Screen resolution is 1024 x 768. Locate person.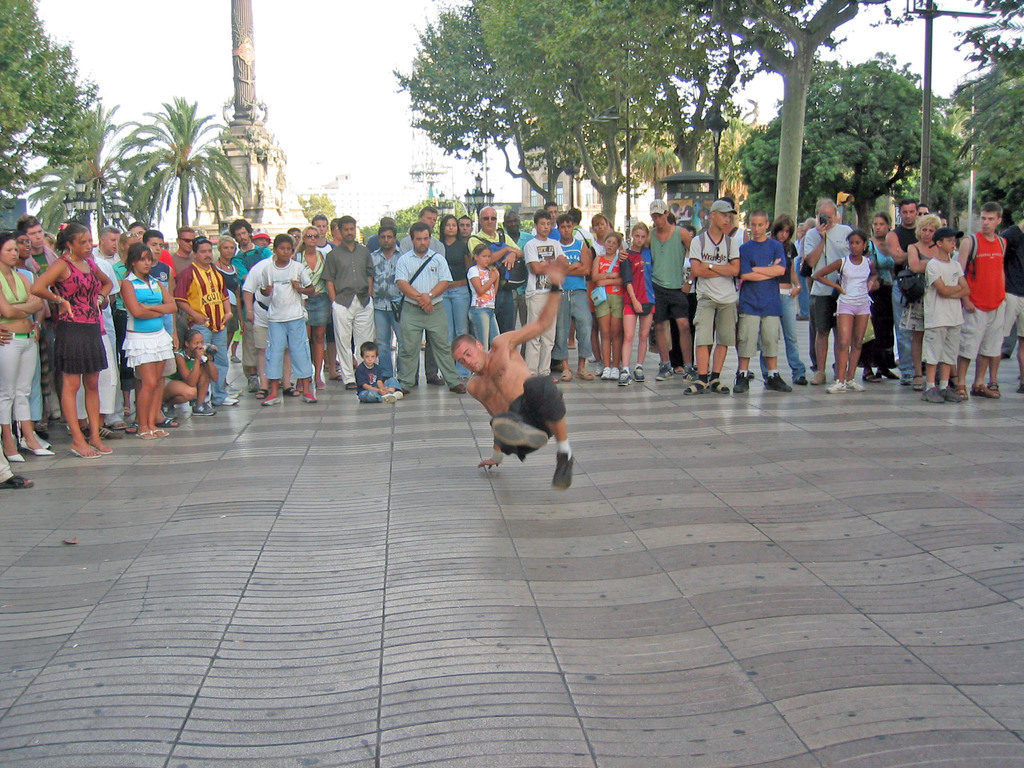
l=956, t=201, r=1007, b=400.
